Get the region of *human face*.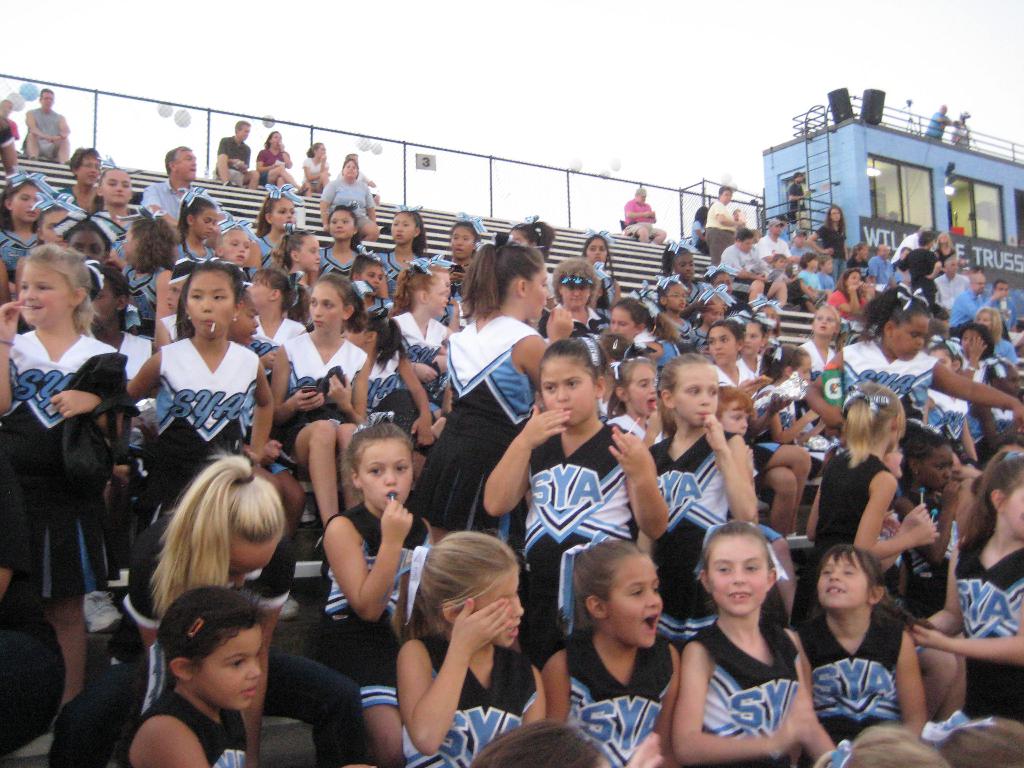
[x1=189, y1=273, x2=237, y2=336].
